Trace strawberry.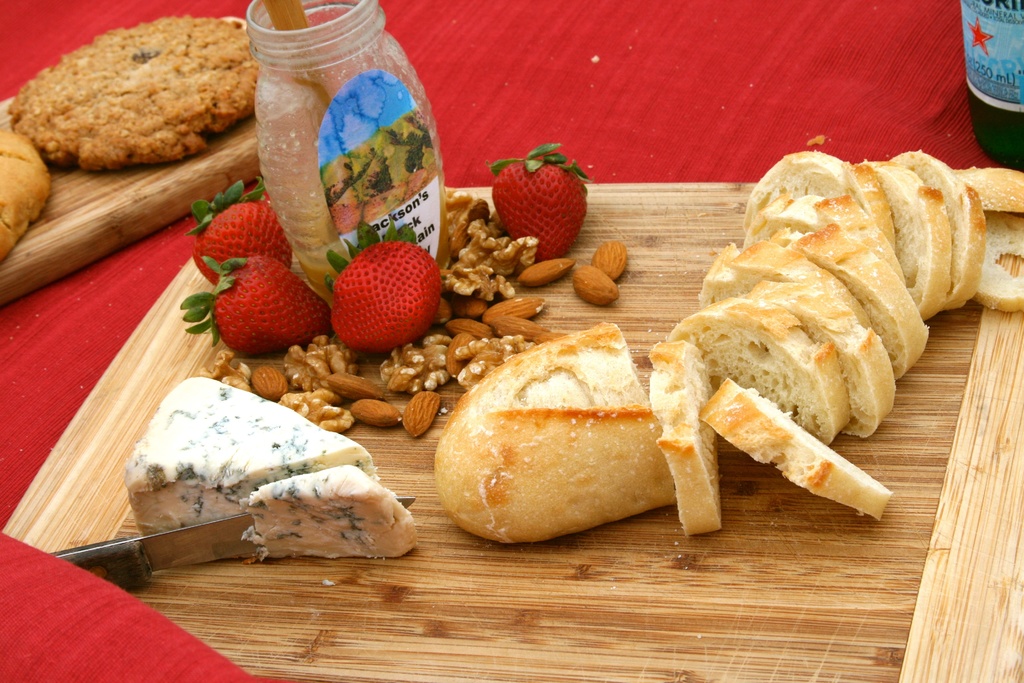
Traced to 319/217/463/333.
